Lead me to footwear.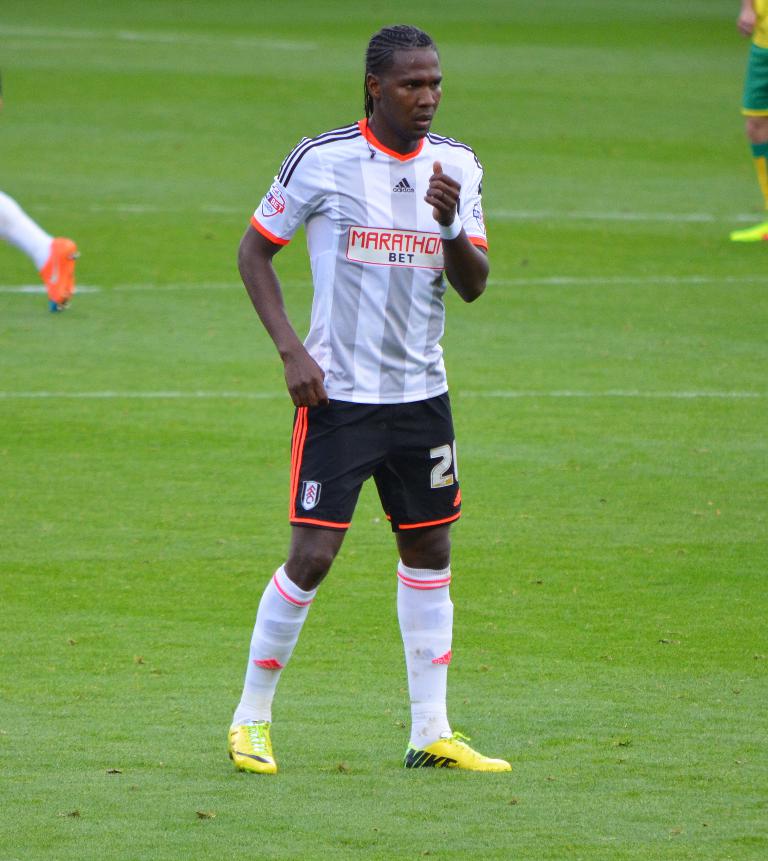
Lead to 45, 236, 83, 312.
